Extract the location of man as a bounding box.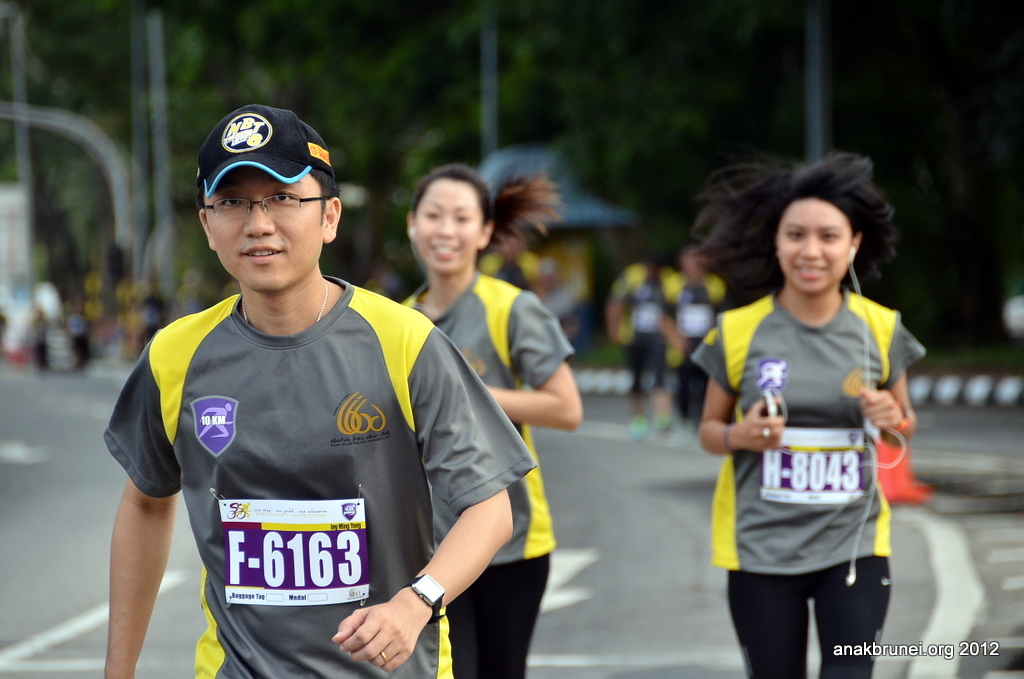
l=113, t=89, r=516, b=678.
